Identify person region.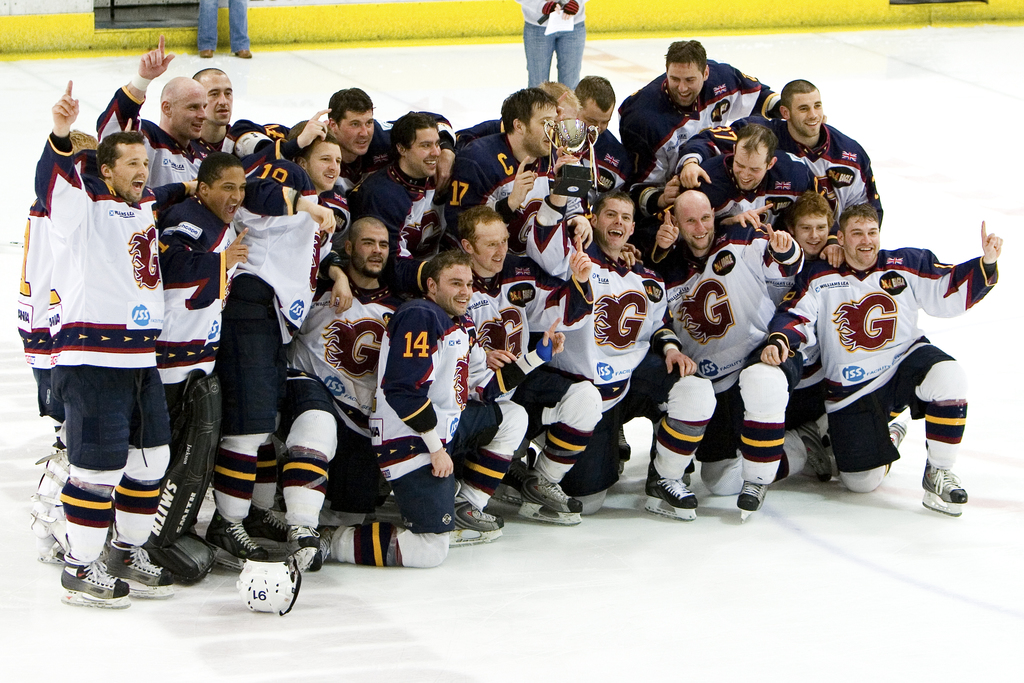
Region: [791,189,846,474].
